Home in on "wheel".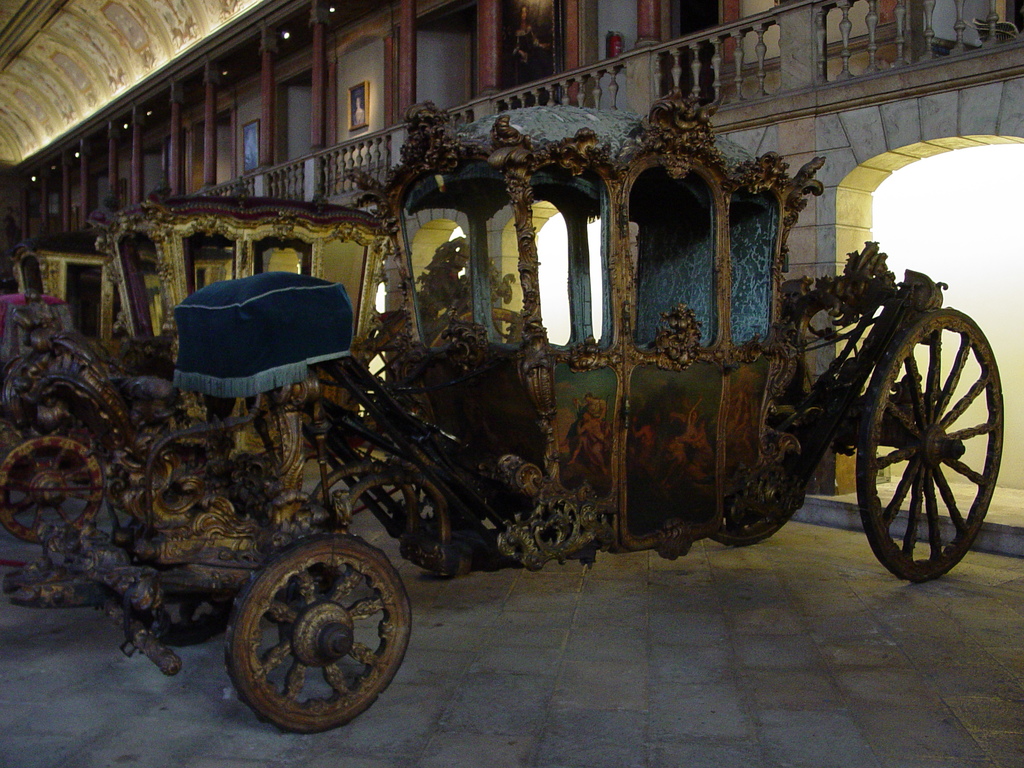
Homed in at (left=207, top=536, right=405, bottom=735).
